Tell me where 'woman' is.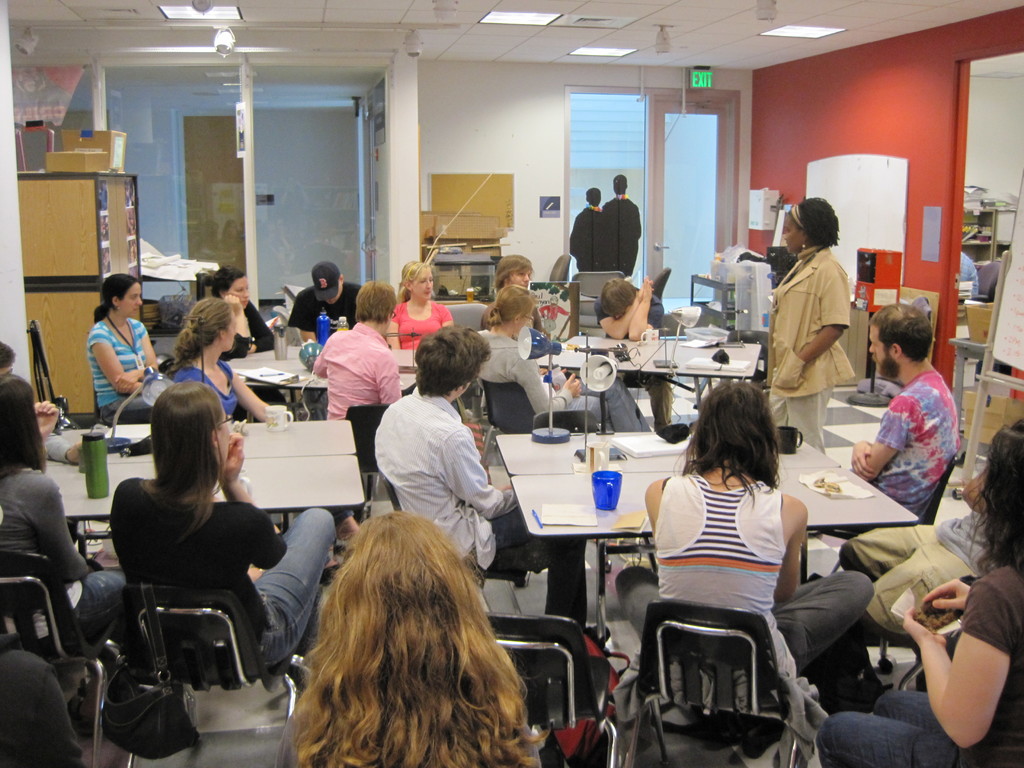
'woman' is at box(83, 271, 161, 426).
